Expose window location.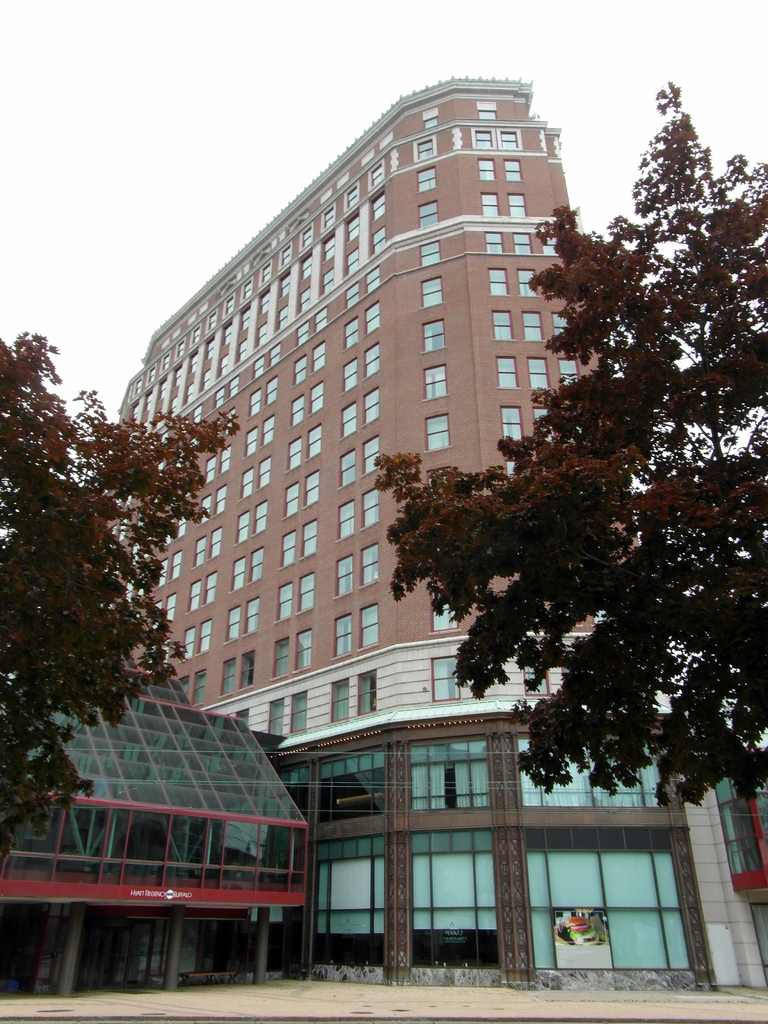
Exposed at (334,497,355,541).
